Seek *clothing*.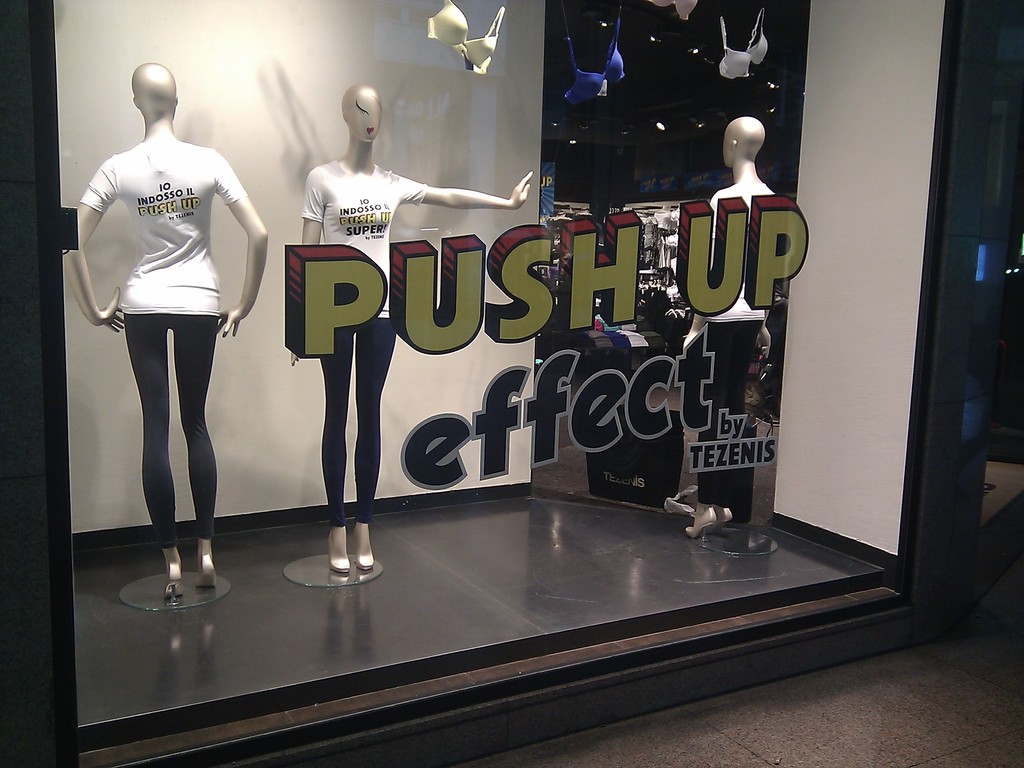
Rect(563, 9, 627, 103).
